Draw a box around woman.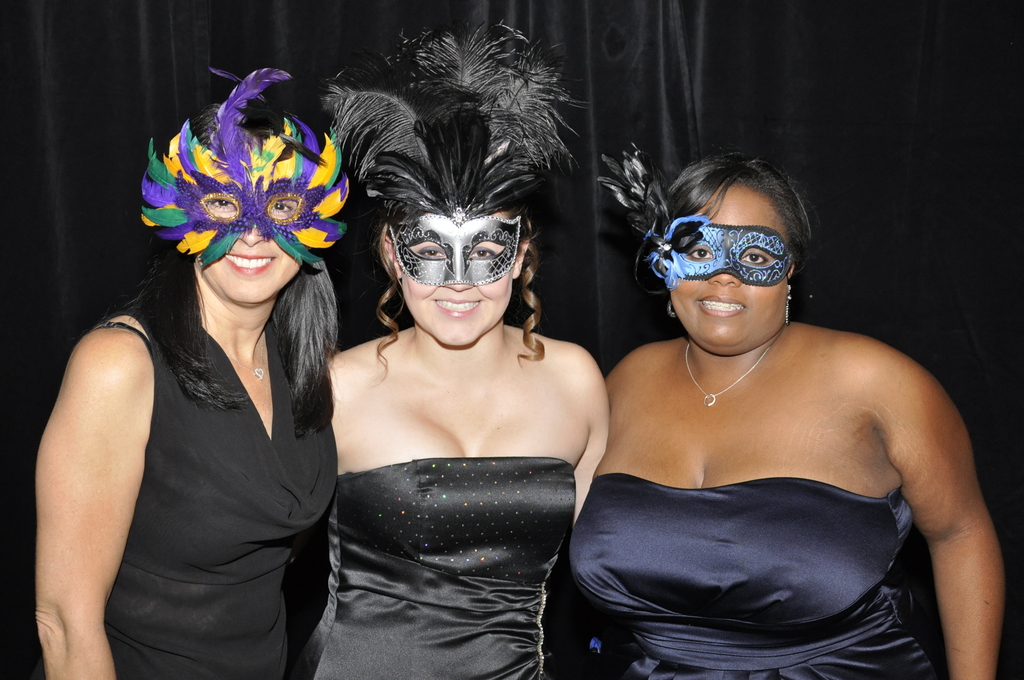
box(569, 153, 1005, 679).
